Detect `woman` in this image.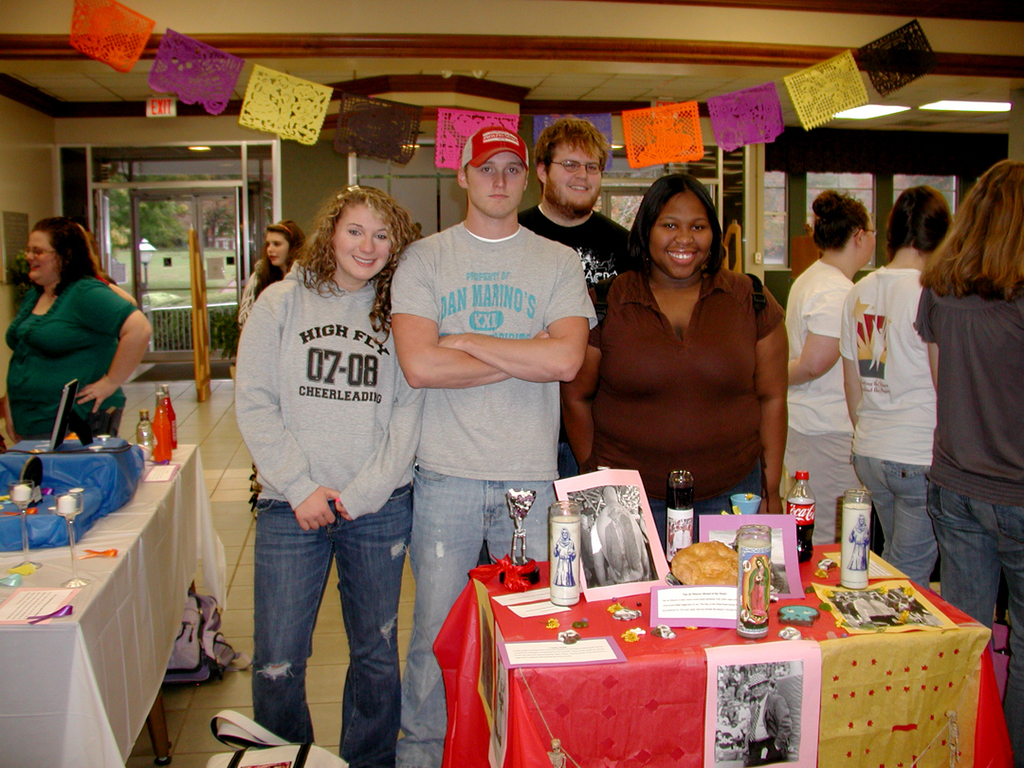
Detection: 913/158/1023/767.
